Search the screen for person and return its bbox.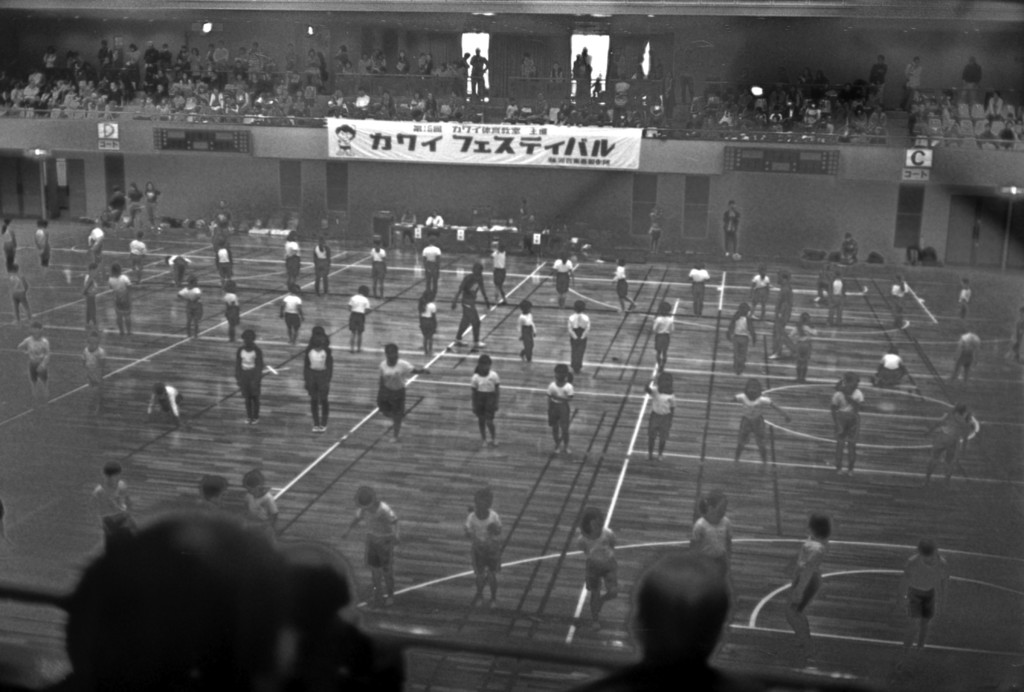
Found: crop(611, 259, 631, 316).
